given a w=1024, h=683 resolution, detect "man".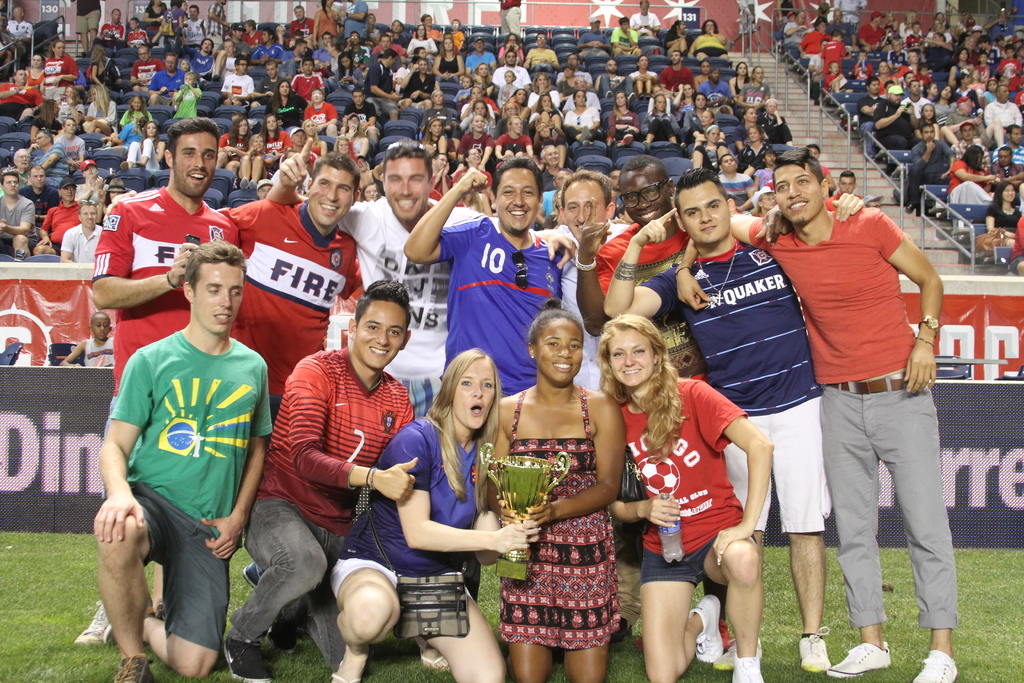
77/0/102/59.
